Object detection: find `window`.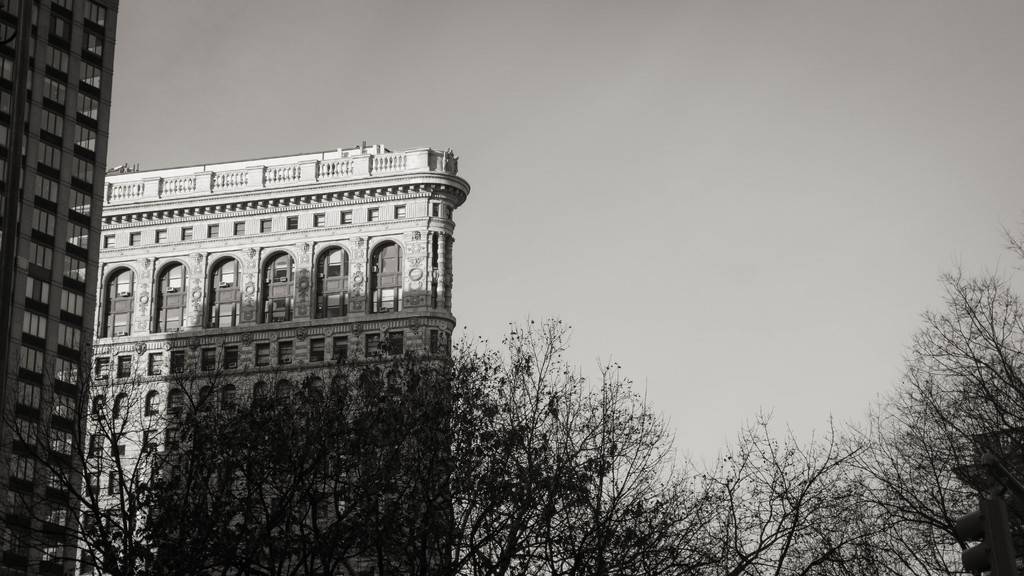
crop(259, 219, 269, 233).
